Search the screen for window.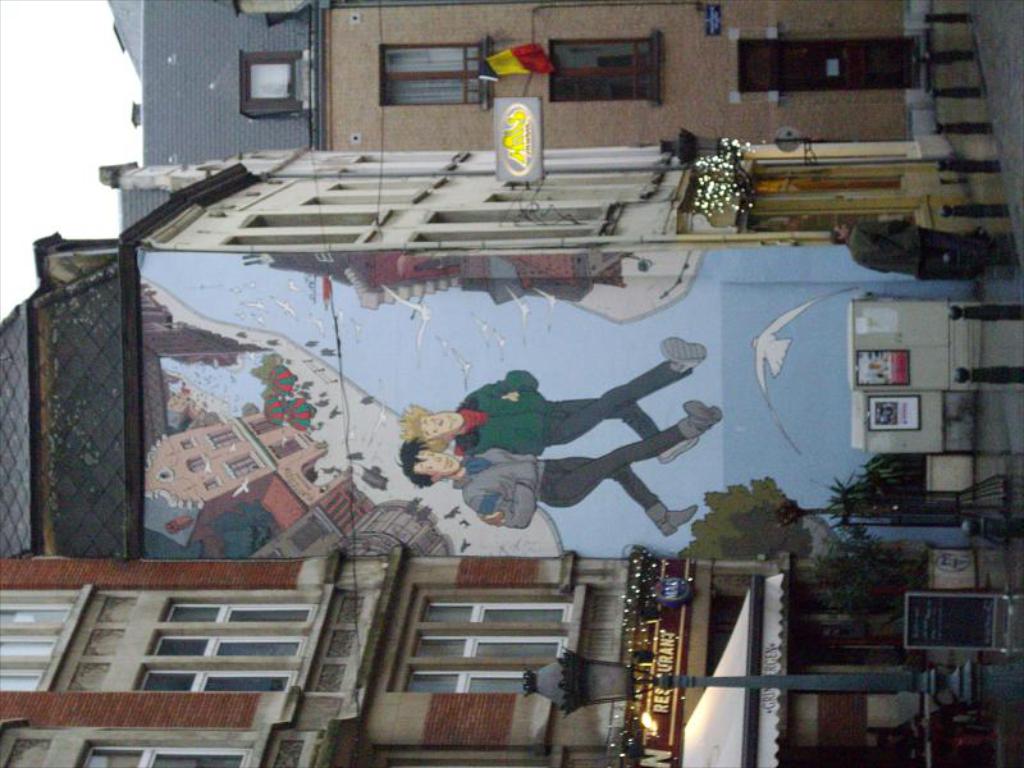
Found at <bbox>142, 671, 301, 691</bbox>.
